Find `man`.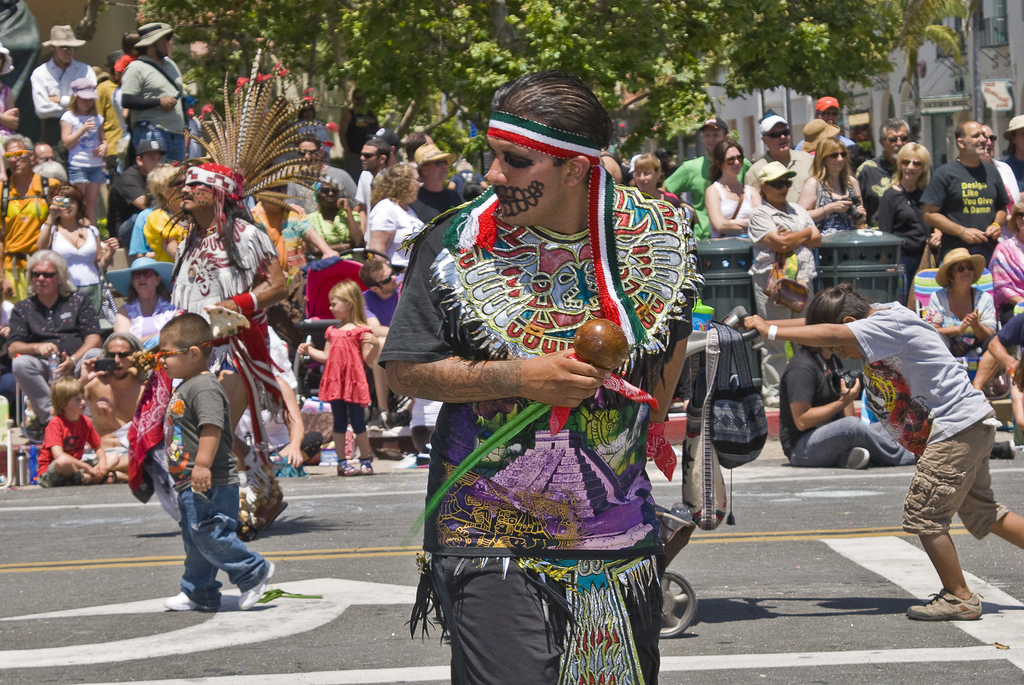
169, 163, 304, 473.
